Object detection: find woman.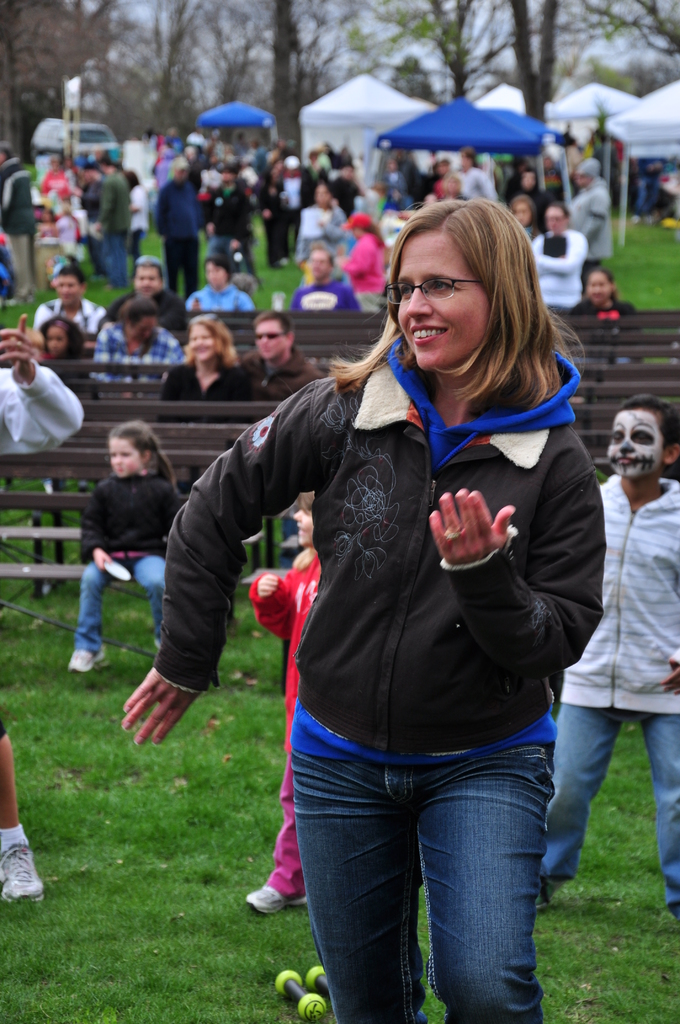
{"left": 91, "top": 294, "right": 182, "bottom": 401}.
